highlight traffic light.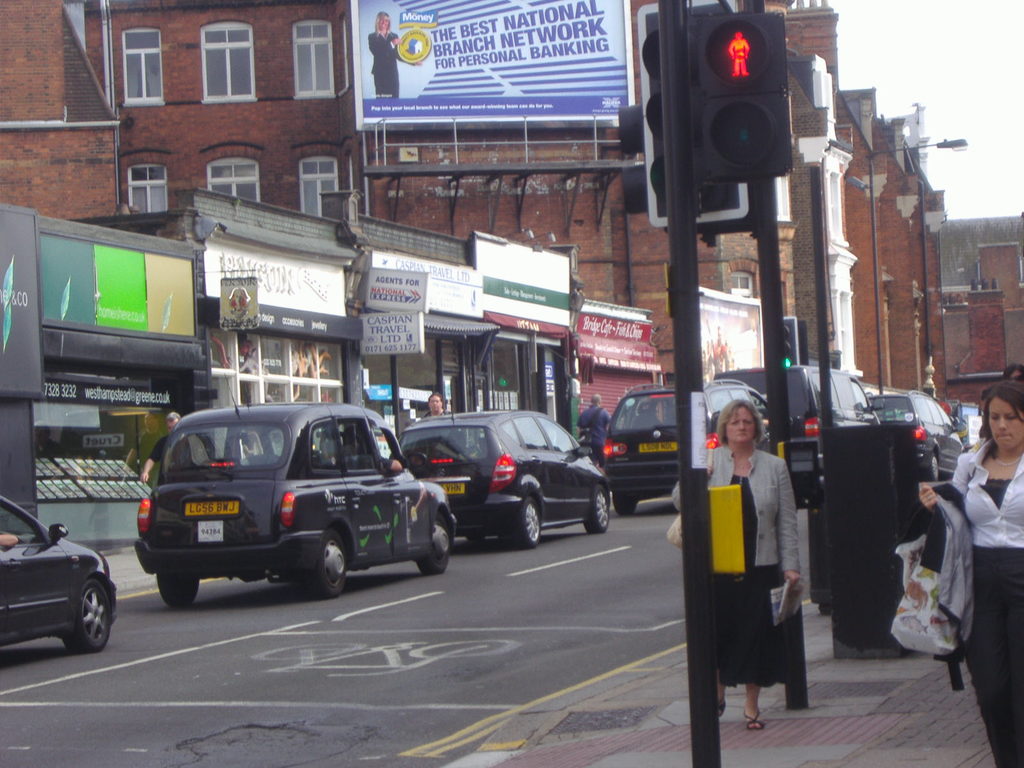
Highlighted region: 781/316/798/365.
